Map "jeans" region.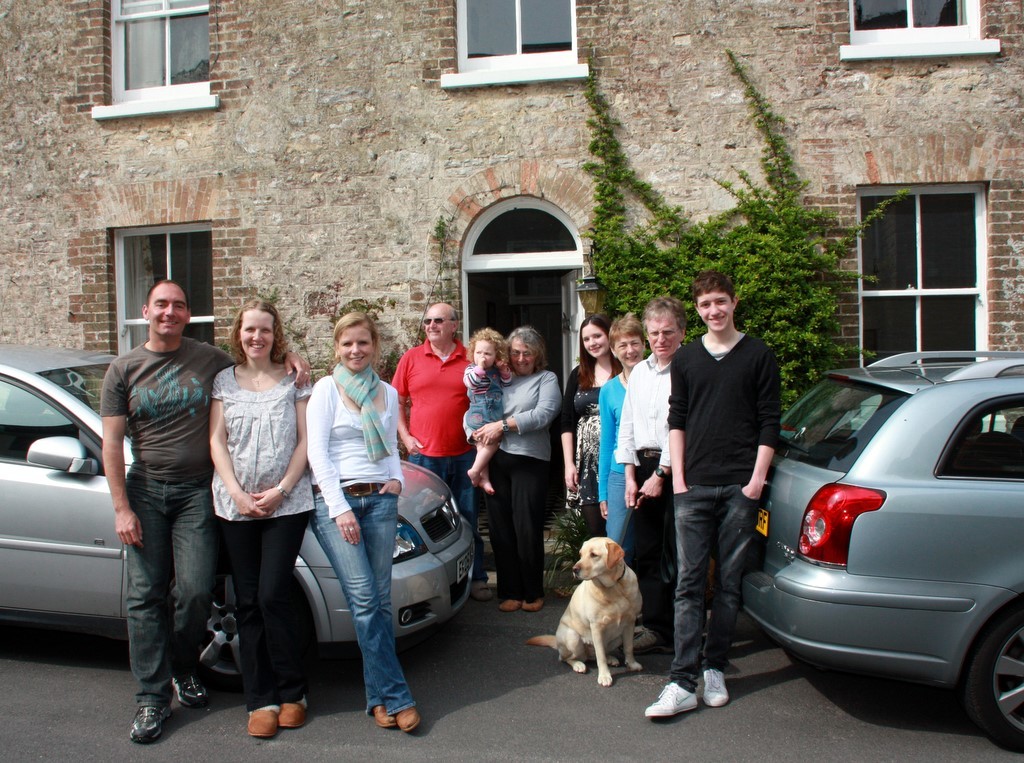
Mapped to <bbox>110, 474, 211, 732</bbox>.
